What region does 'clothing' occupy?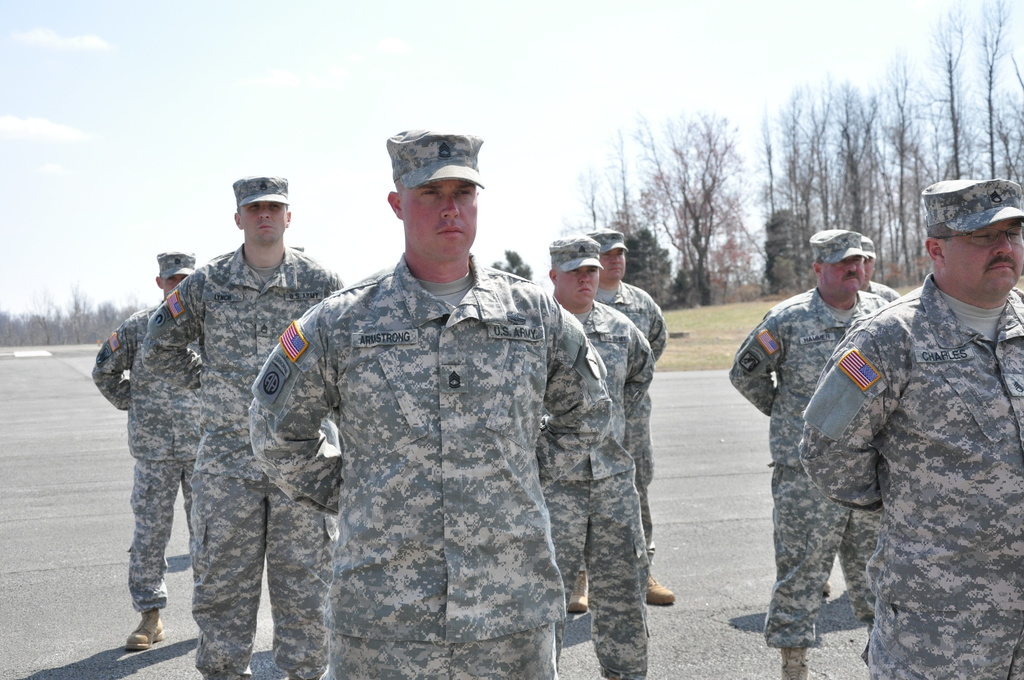
247/252/609/679.
